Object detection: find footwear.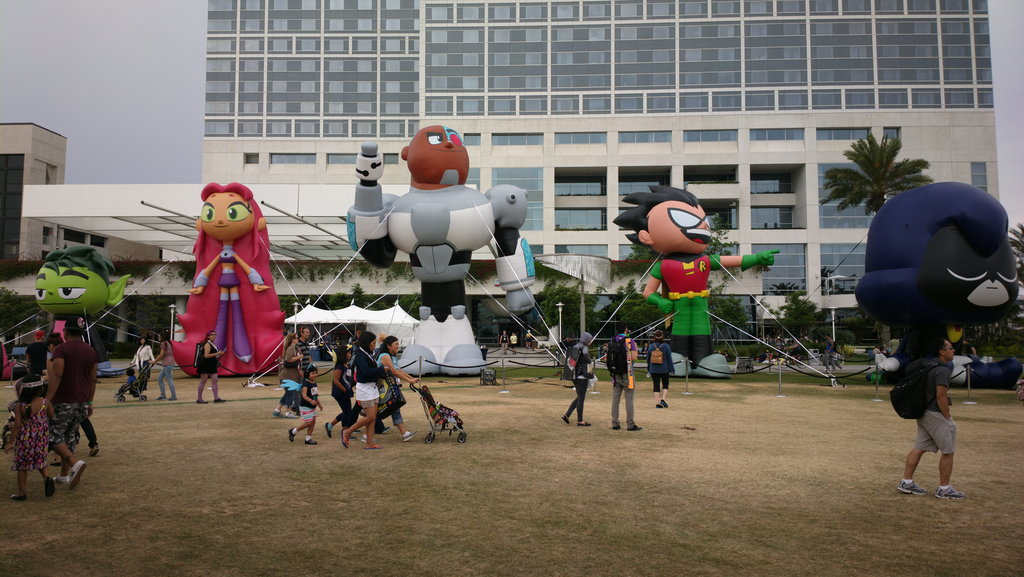
crop(402, 428, 417, 444).
